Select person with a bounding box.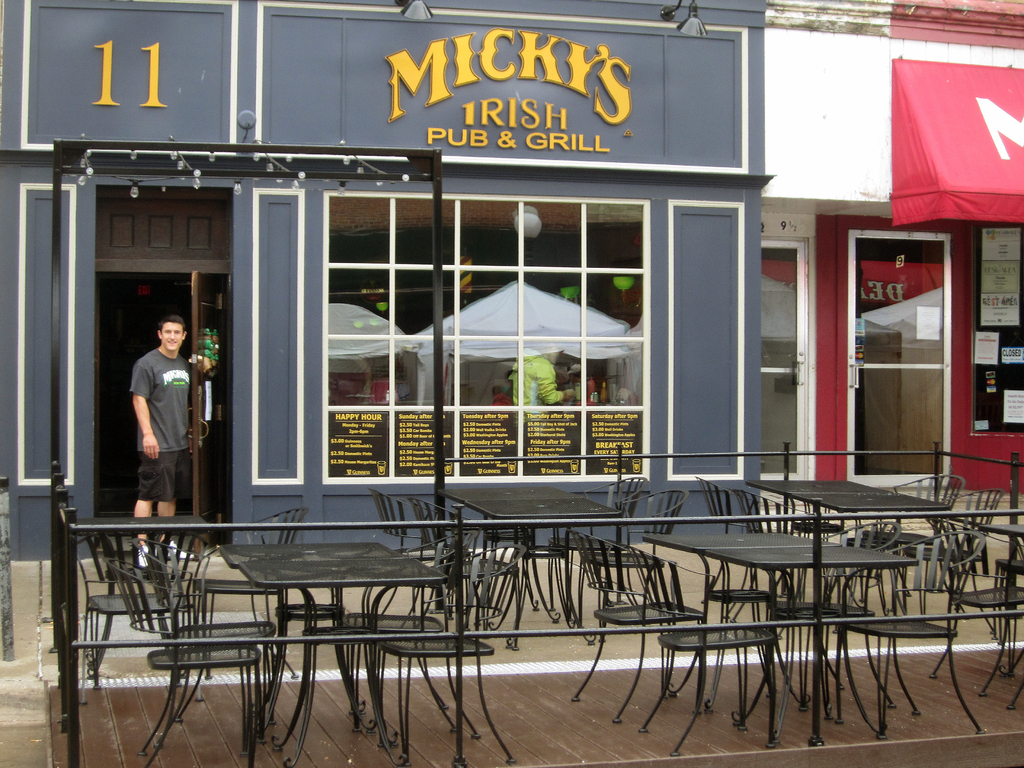
(129, 314, 194, 568).
